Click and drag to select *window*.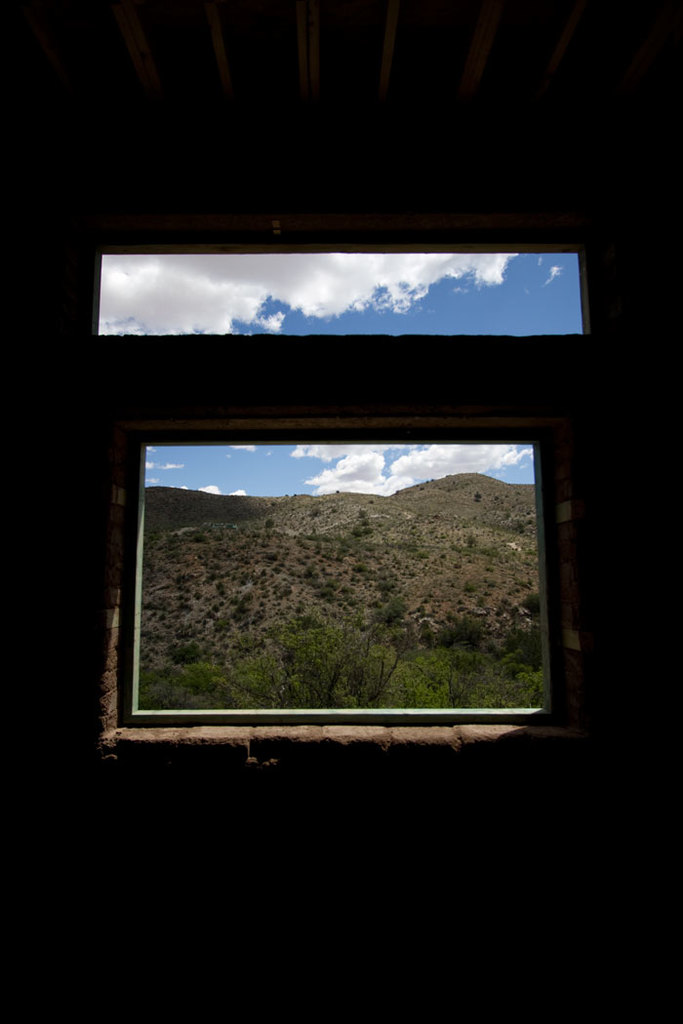
Selection: <box>75,239,605,337</box>.
